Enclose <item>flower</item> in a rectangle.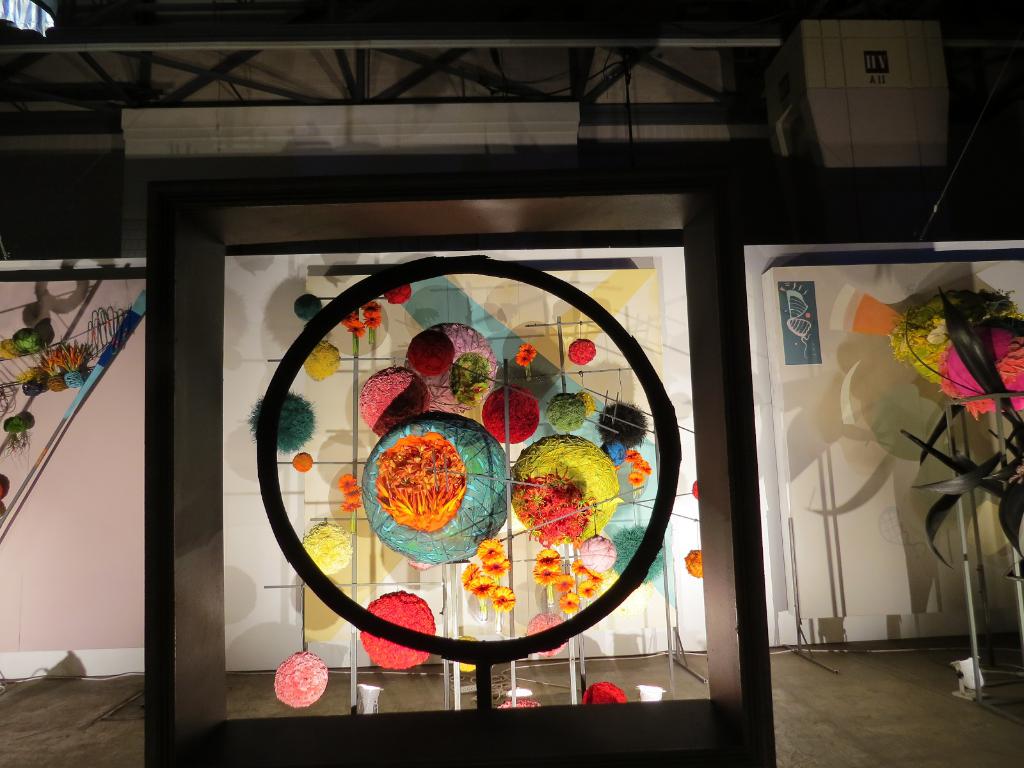
locate(517, 351, 527, 367).
